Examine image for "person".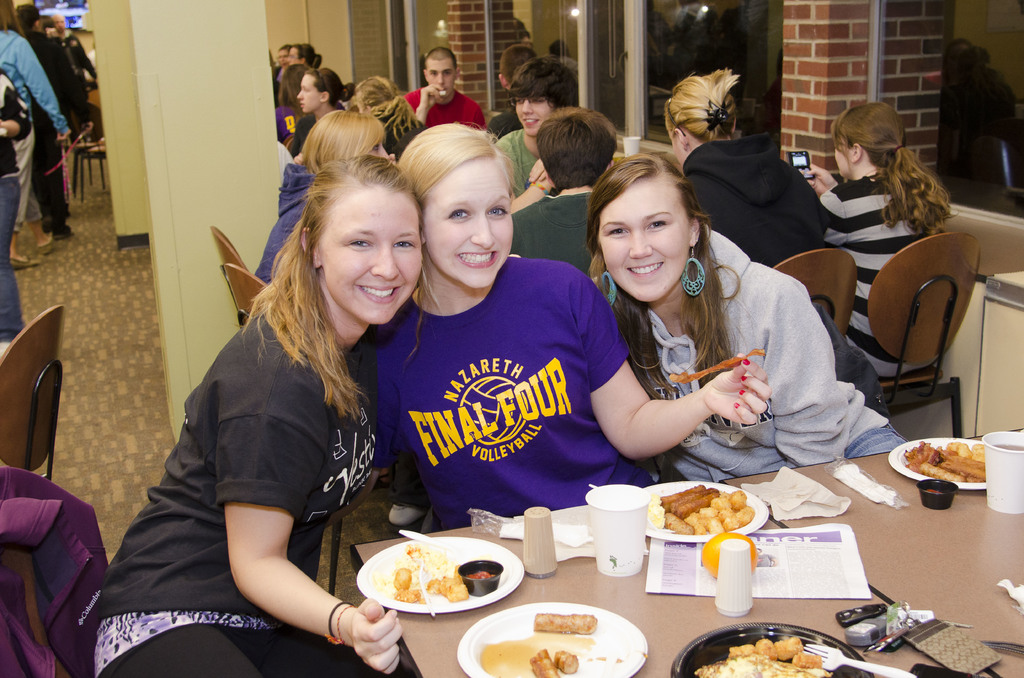
Examination result: x1=379, y1=122, x2=774, y2=531.
